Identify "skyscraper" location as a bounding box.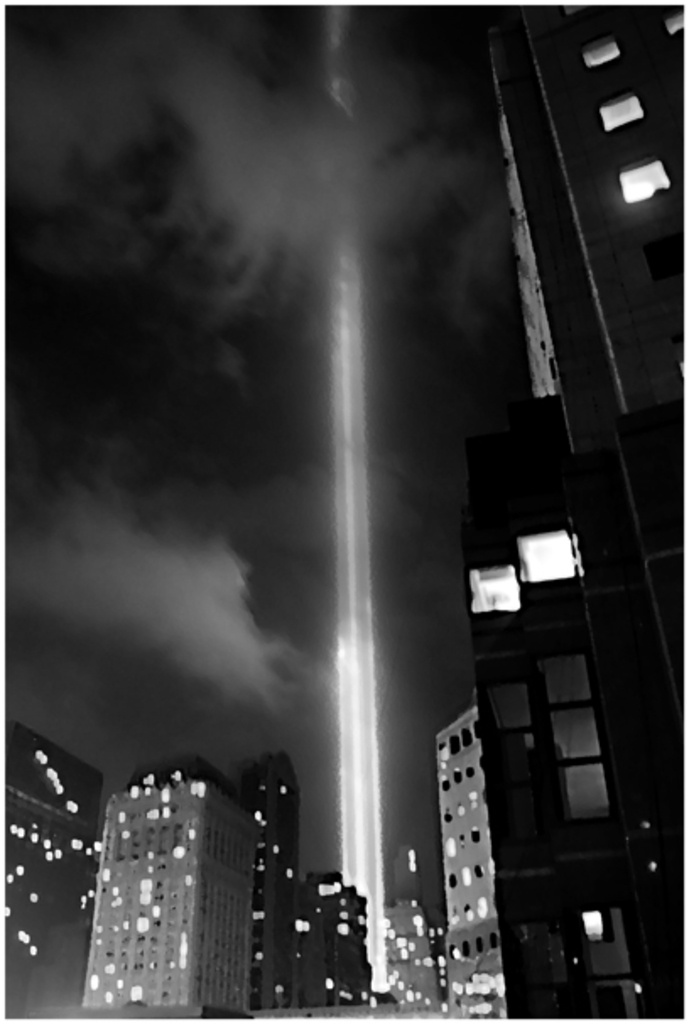
[left=434, top=705, right=503, bottom=1022].
